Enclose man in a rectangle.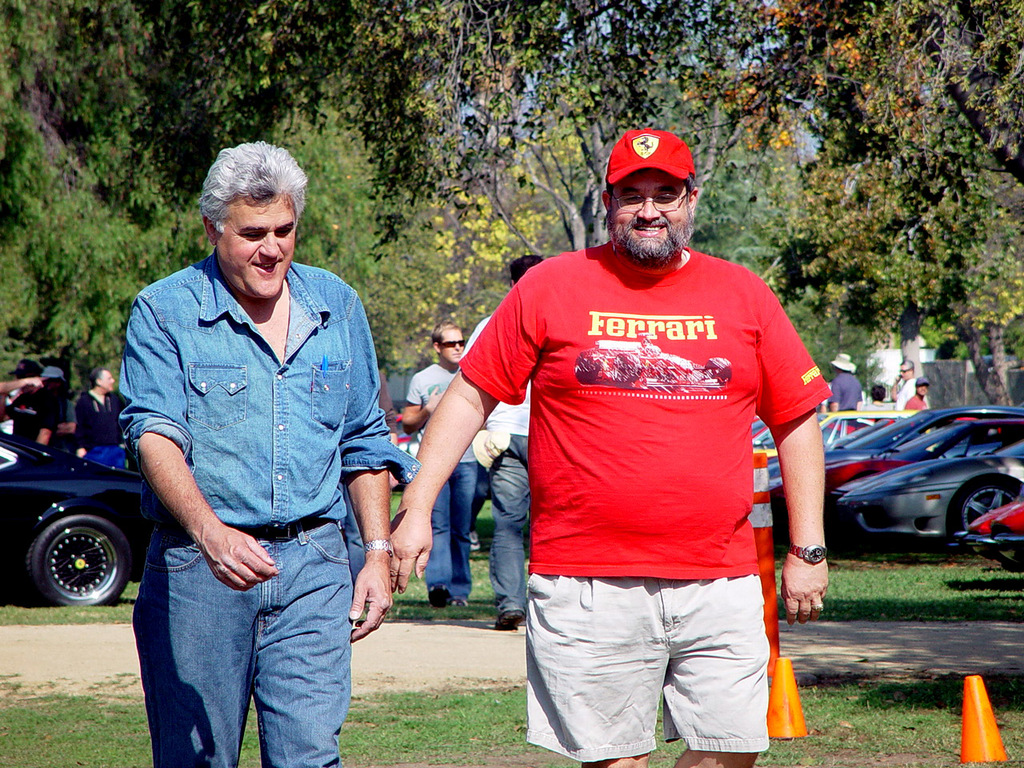
bbox=[835, 344, 874, 442].
